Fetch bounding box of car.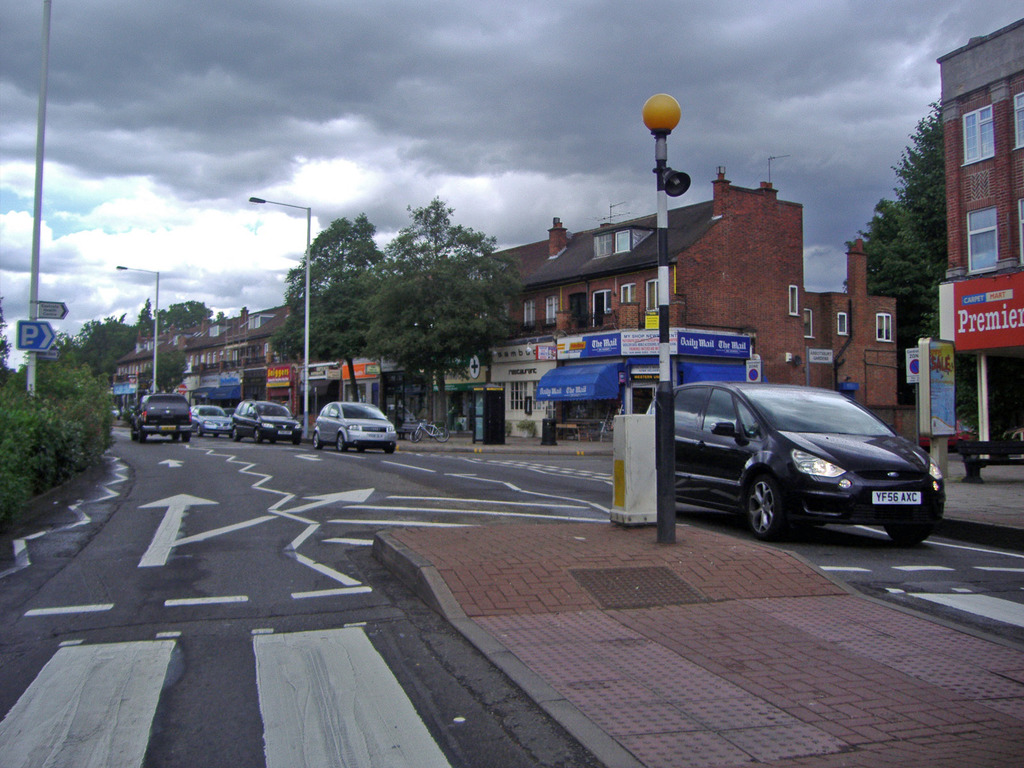
Bbox: {"x1": 193, "y1": 403, "x2": 234, "y2": 438}.
